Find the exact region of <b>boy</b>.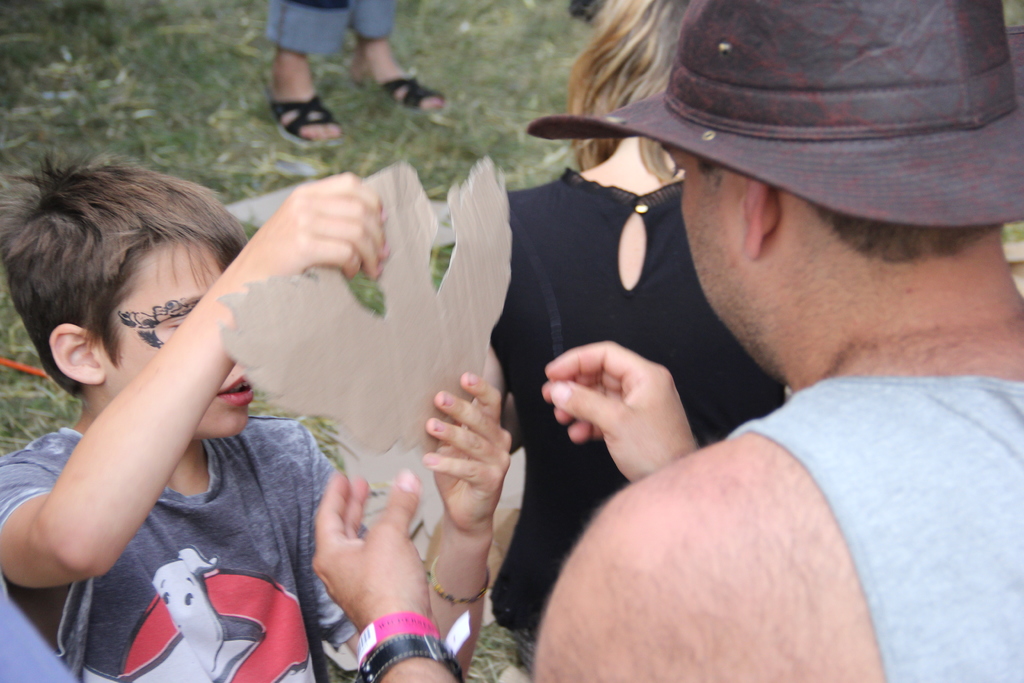
Exact region: (left=29, top=100, right=508, bottom=668).
